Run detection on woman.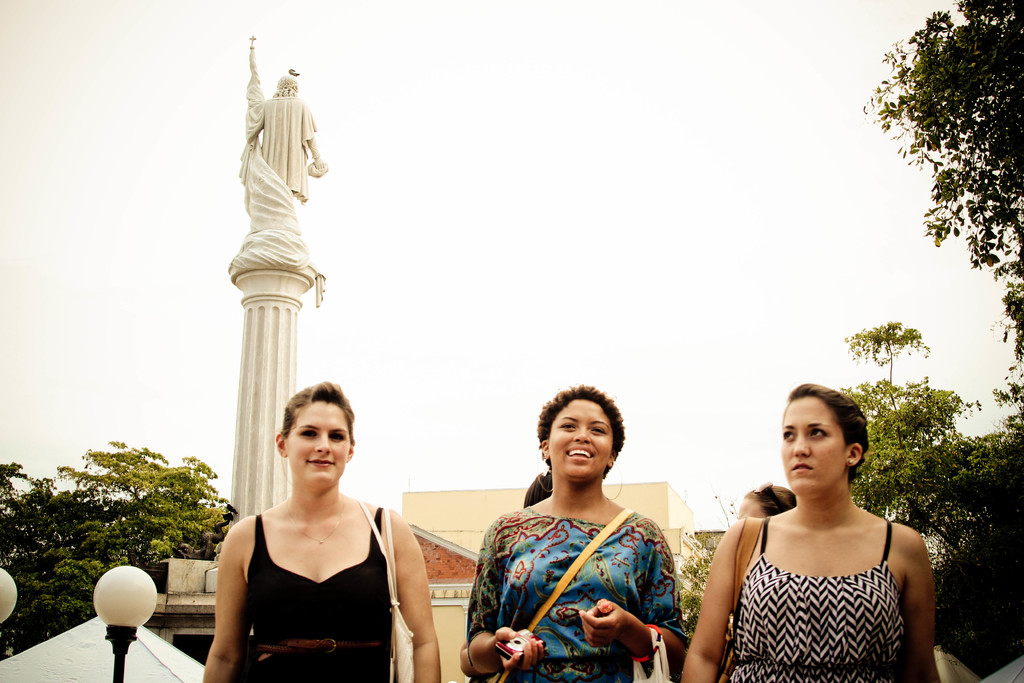
Result: bbox(722, 485, 790, 522).
